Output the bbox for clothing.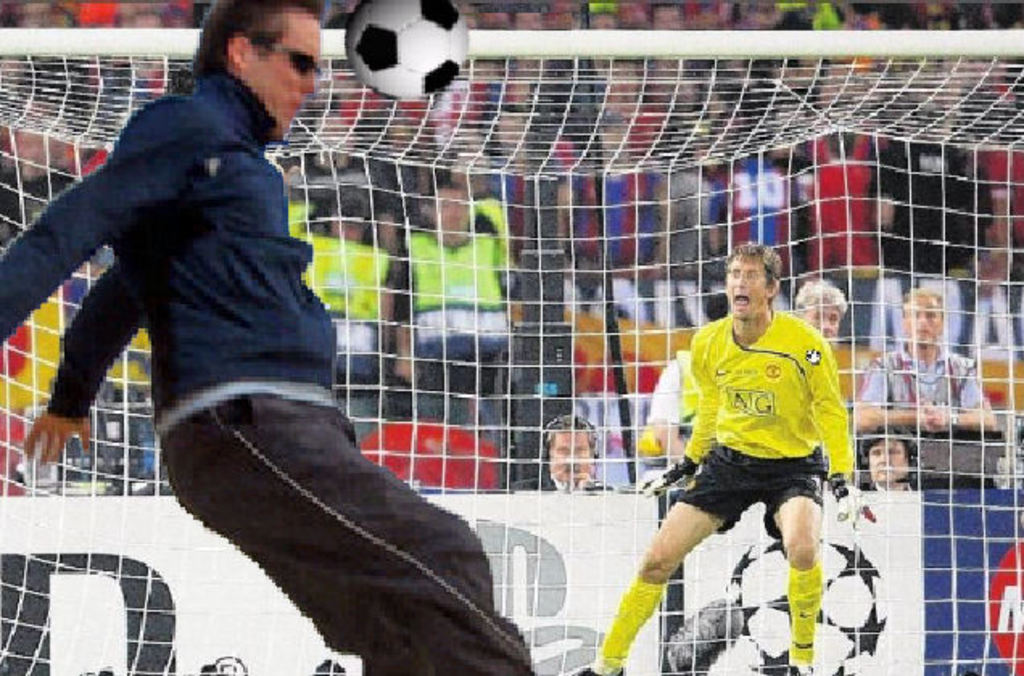
pyautogui.locateOnScreen(0, 68, 530, 674).
